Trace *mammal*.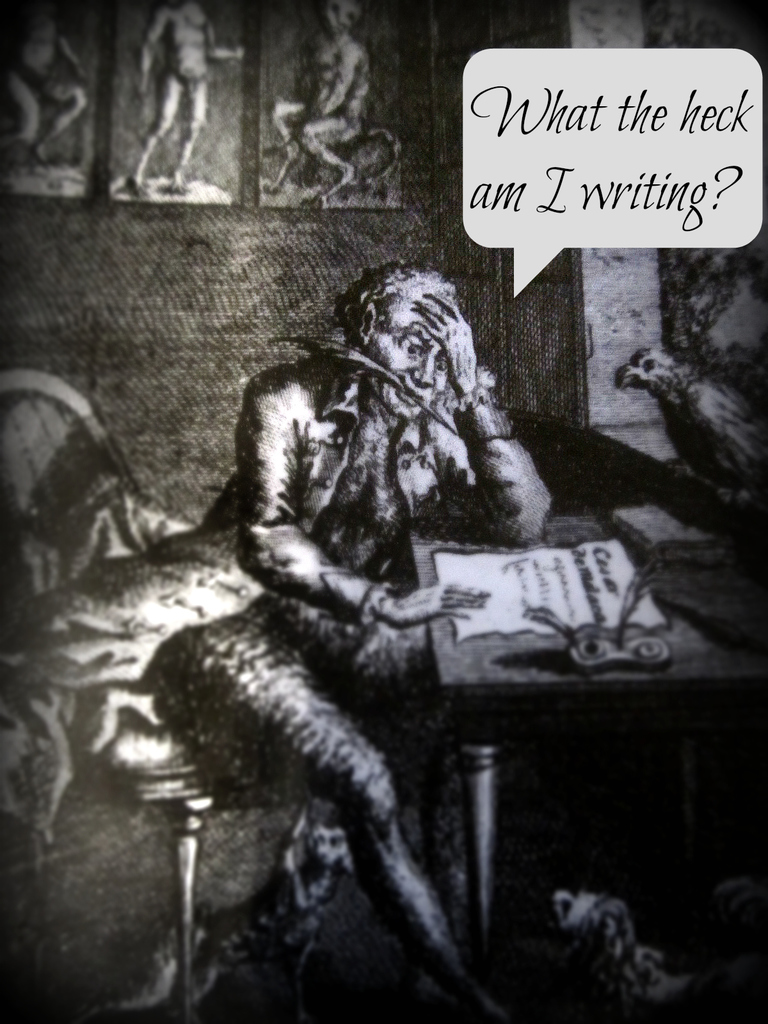
Traced to (269, 0, 369, 200).
